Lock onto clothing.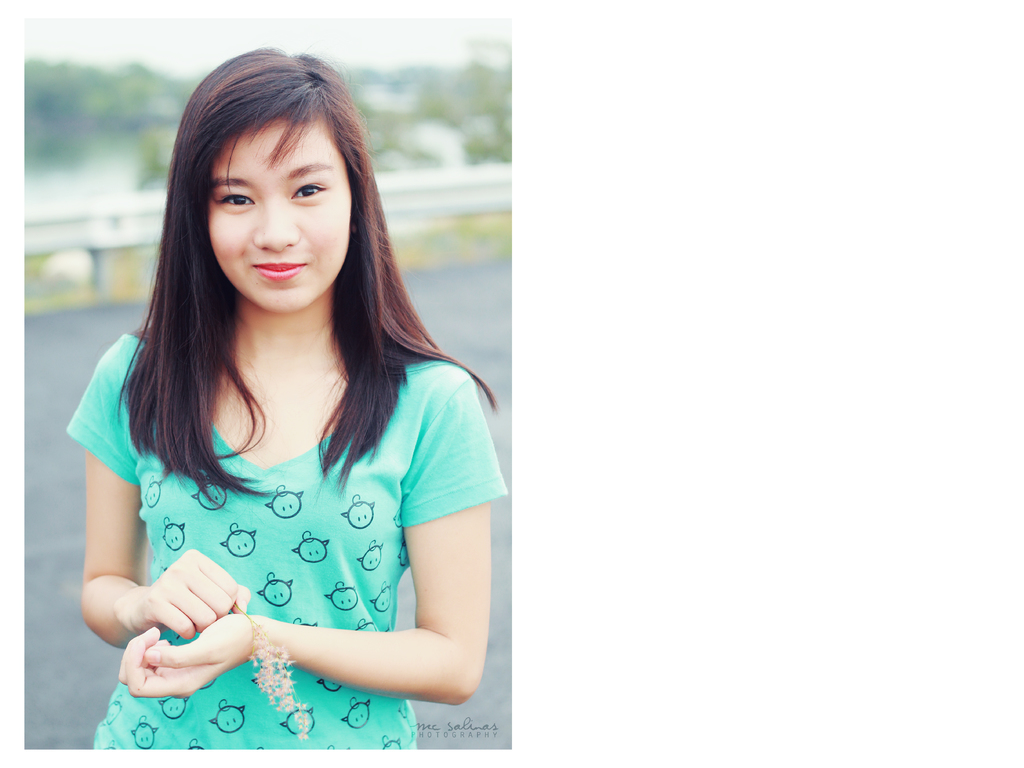
Locked: (left=88, top=296, right=479, bottom=721).
